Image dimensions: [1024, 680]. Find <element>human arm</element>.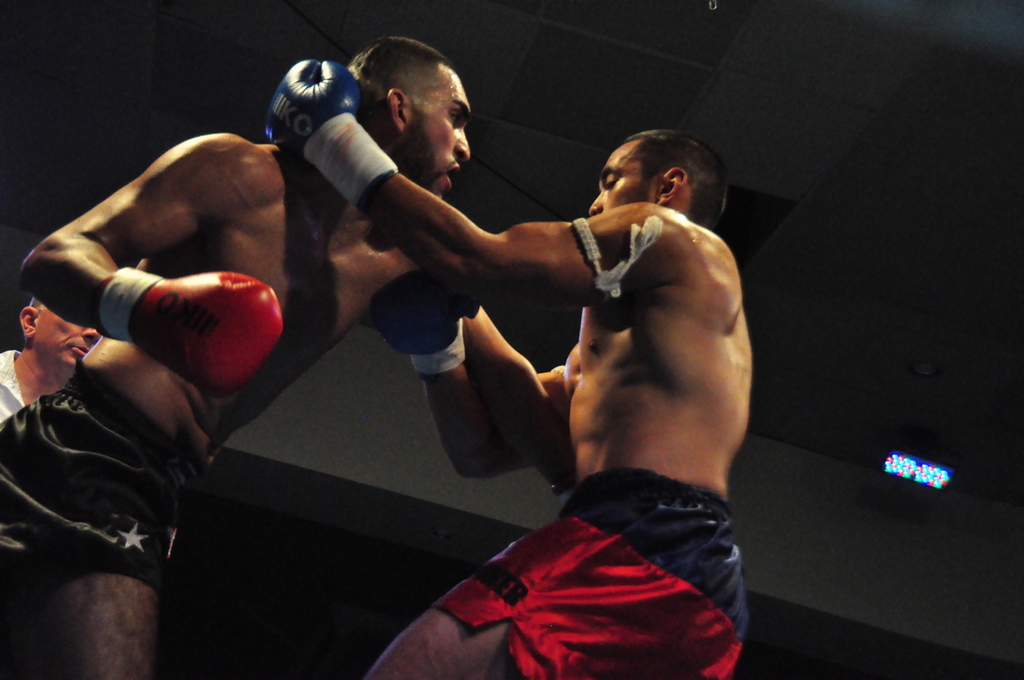
region(465, 308, 583, 485).
